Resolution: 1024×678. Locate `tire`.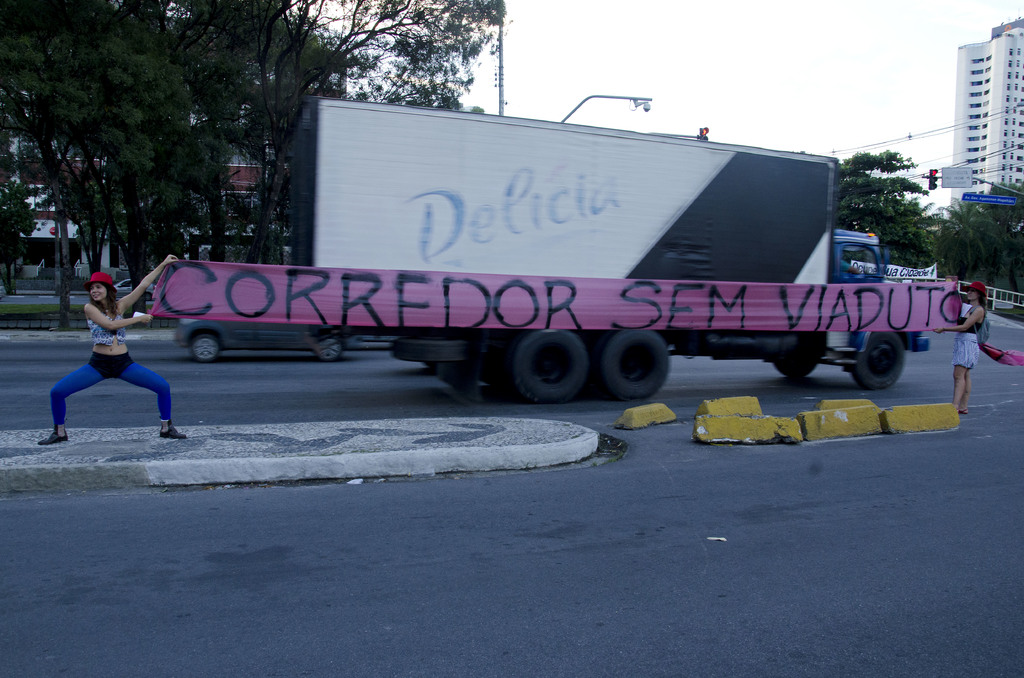
(191,336,223,365).
